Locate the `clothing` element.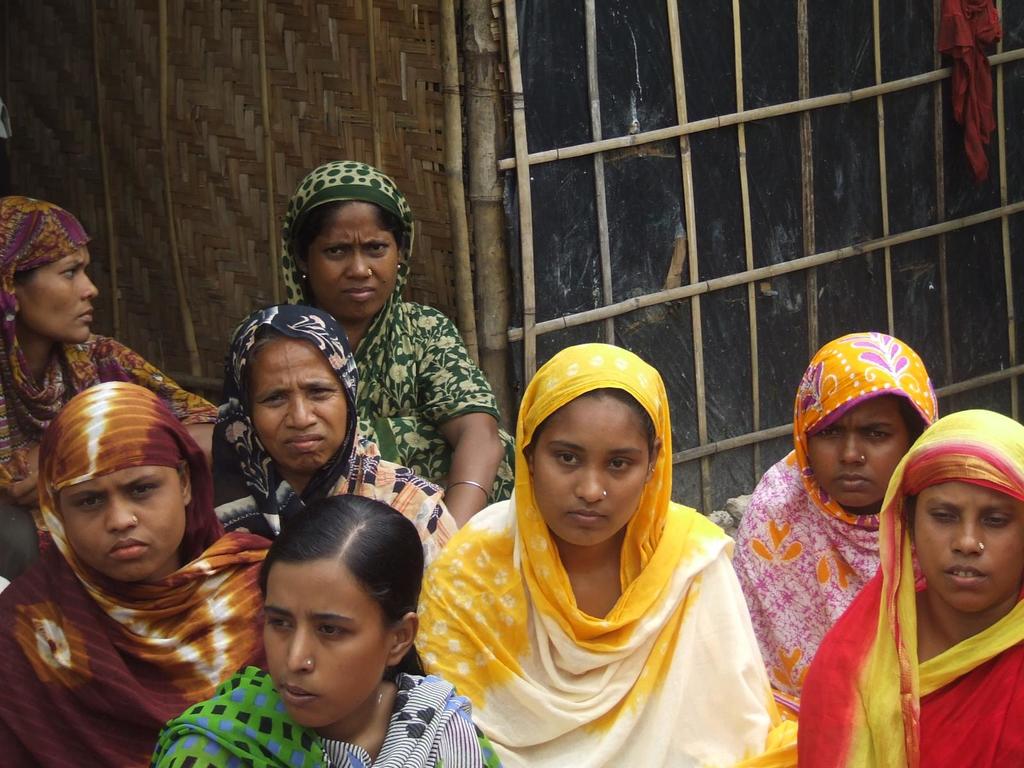
Element bbox: 159/664/504/767.
